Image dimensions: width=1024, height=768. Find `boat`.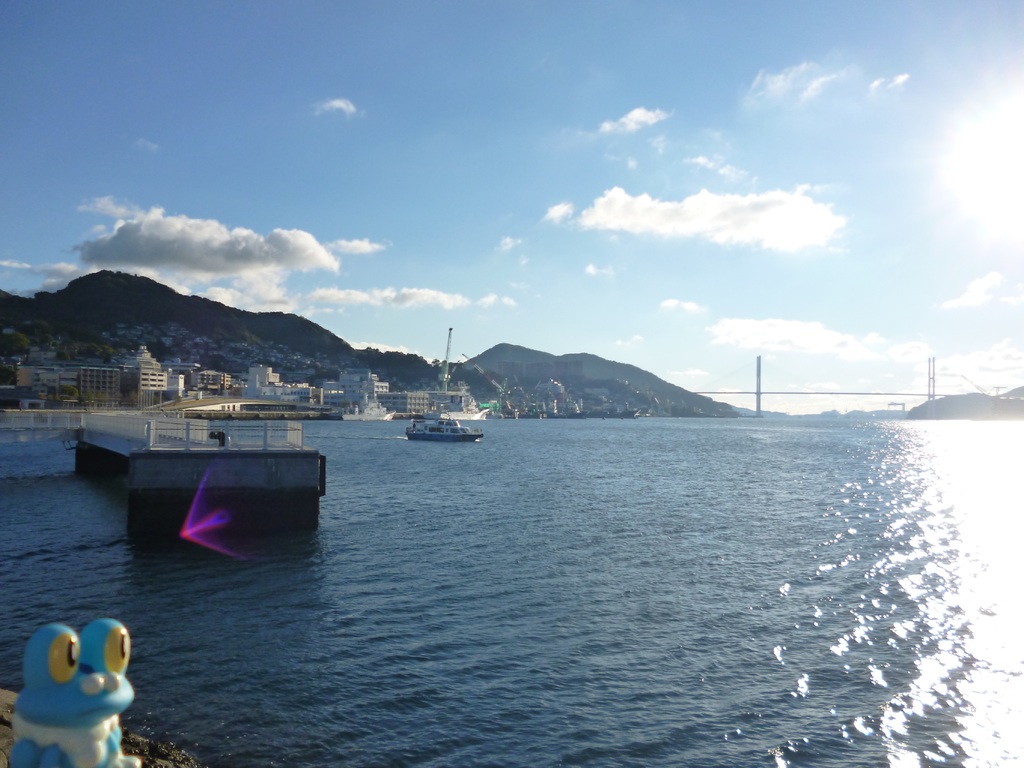
401/416/485/442.
